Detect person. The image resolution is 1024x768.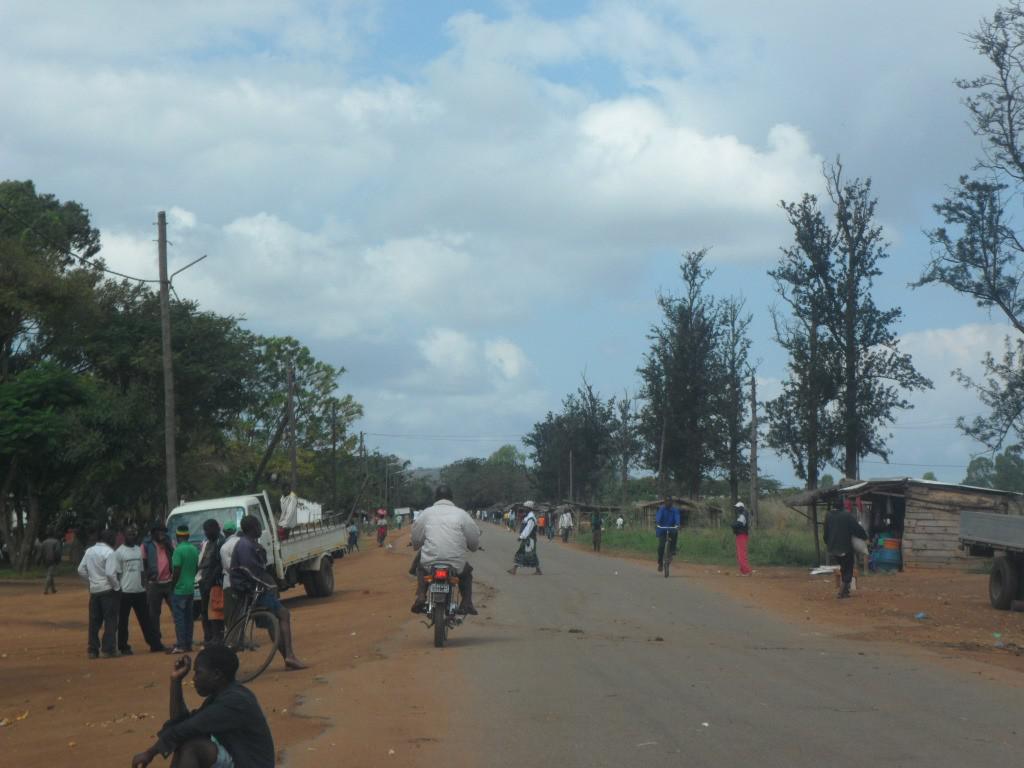
137,521,190,653.
